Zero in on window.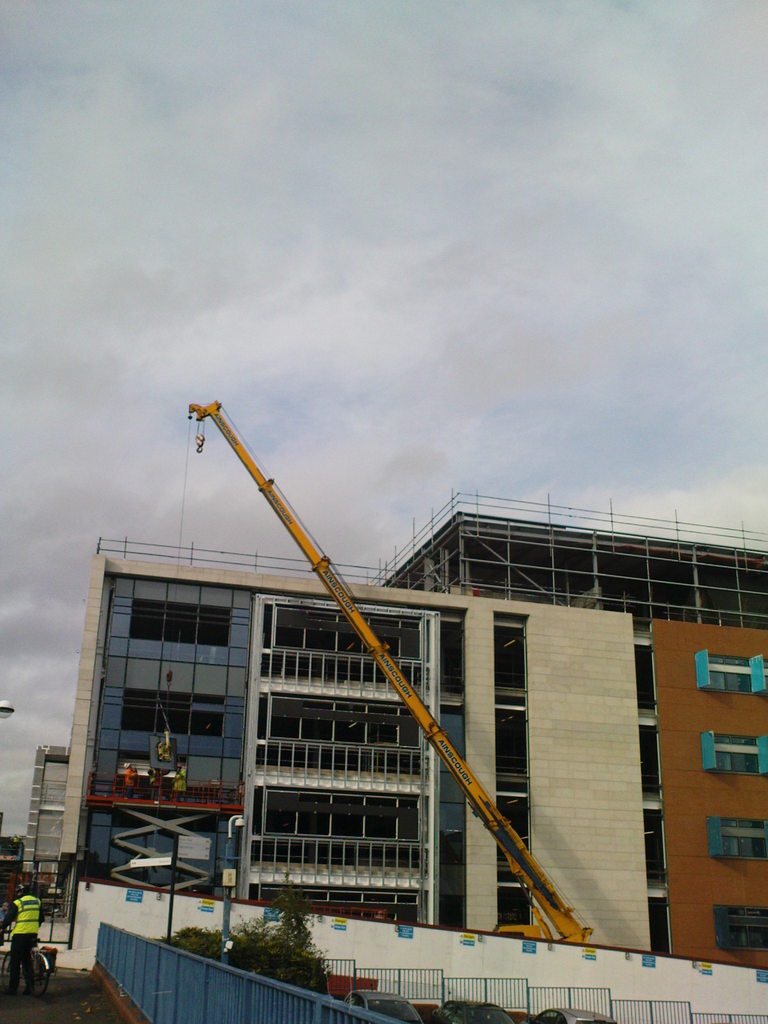
Zeroed in: region(713, 735, 764, 778).
